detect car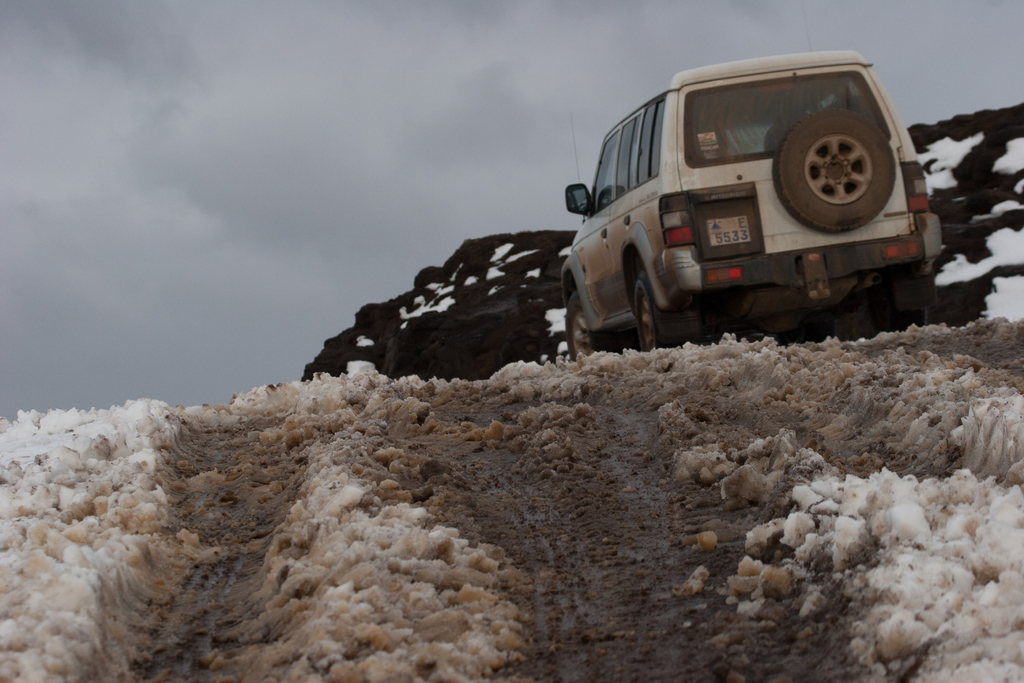
<region>560, 49, 947, 355</region>
